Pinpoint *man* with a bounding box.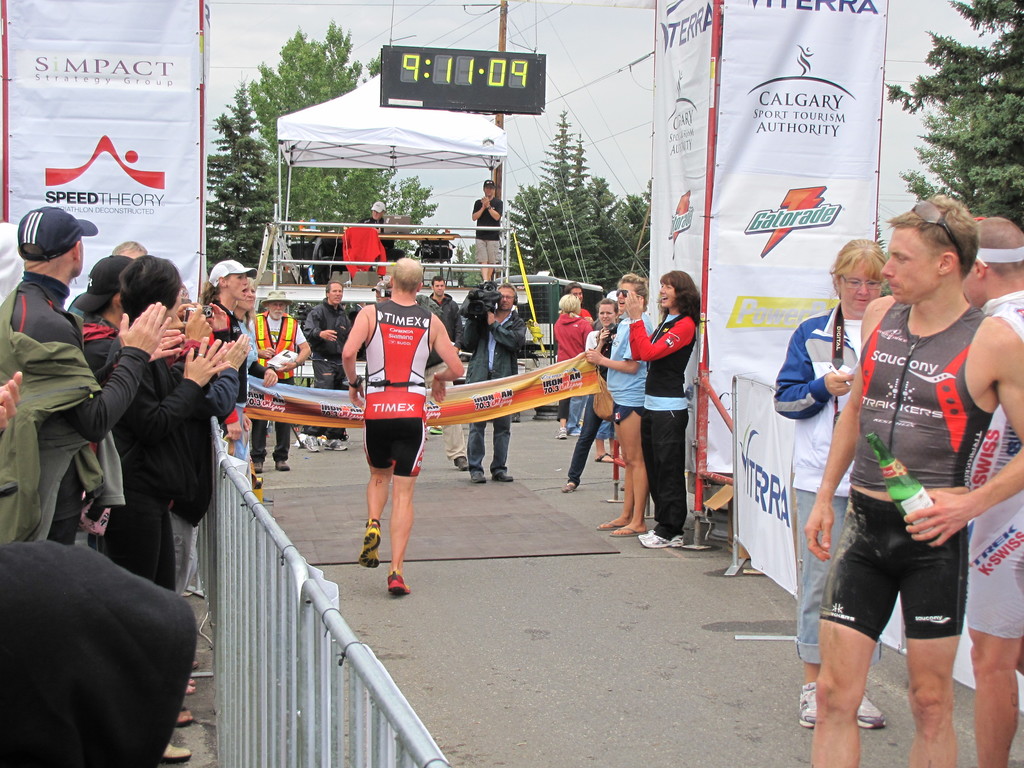
x1=595, y1=273, x2=656, y2=540.
